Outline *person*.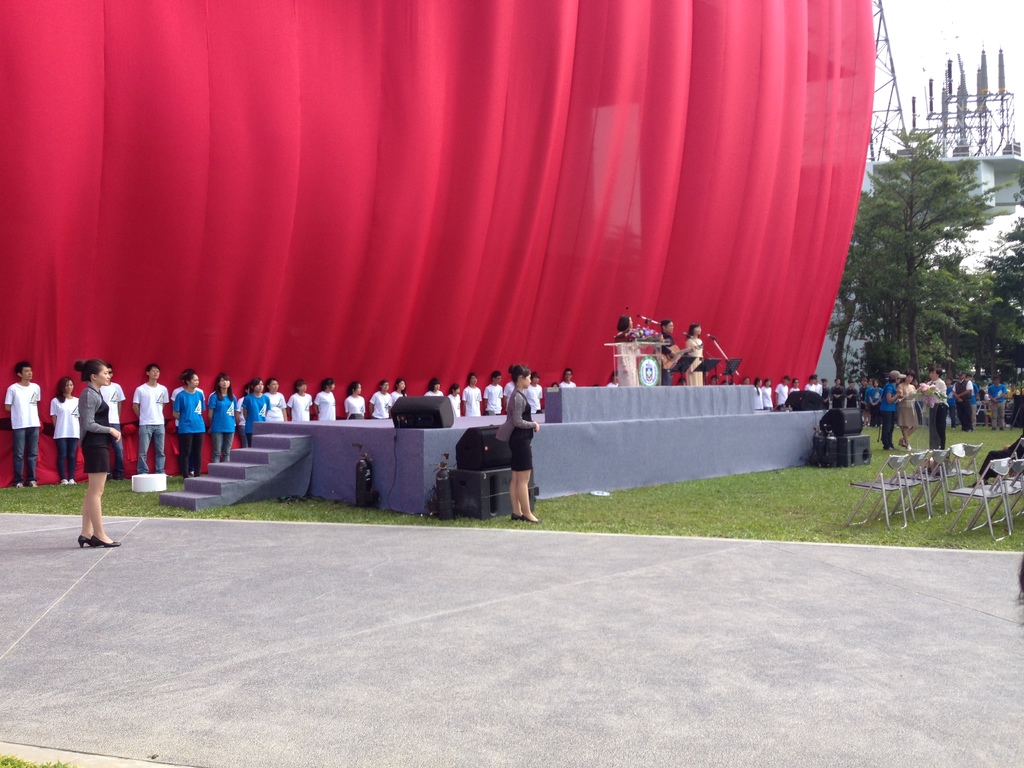
Outline: x1=524 y1=370 x2=540 y2=412.
